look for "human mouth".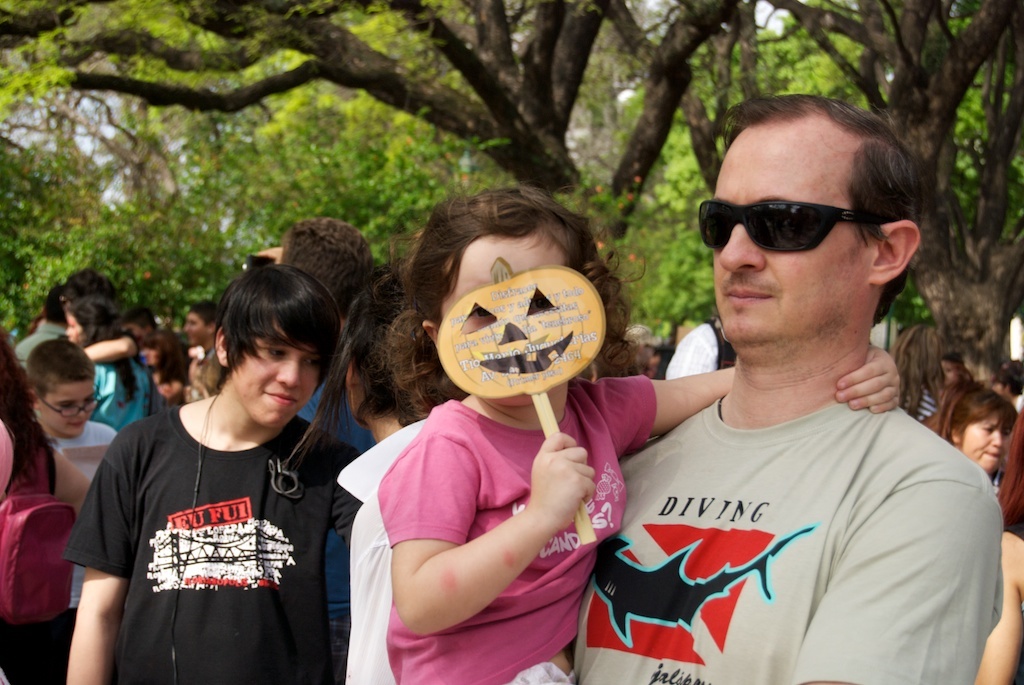
Found: left=981, top=448, right=1003, bottom=464.
